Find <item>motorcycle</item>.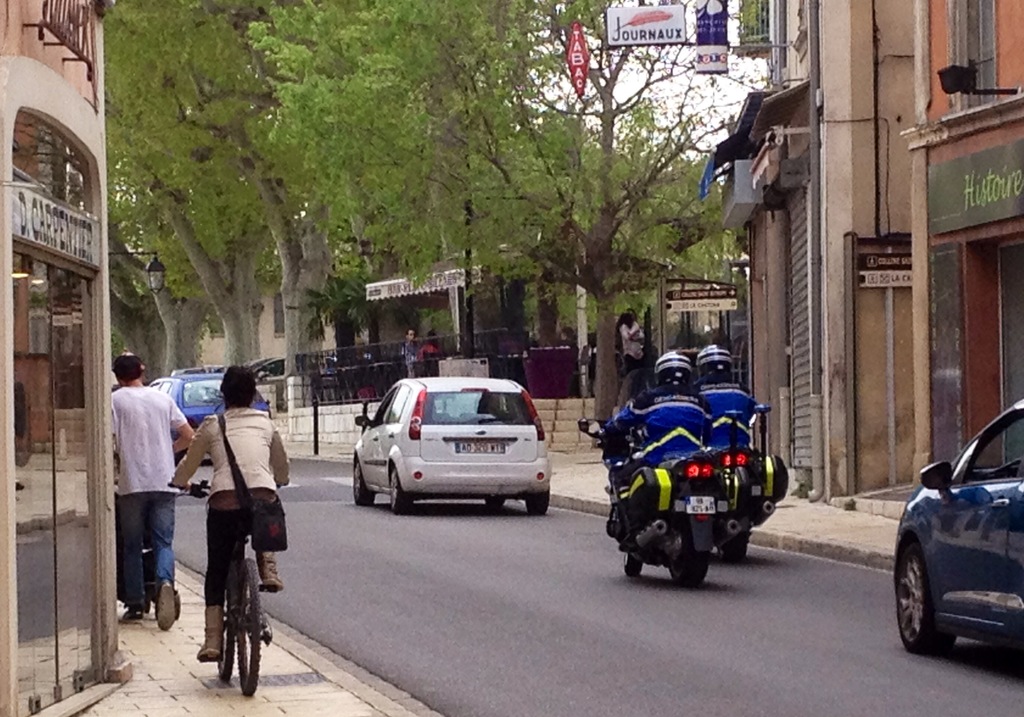
crop(577, 415, 712, 586).
